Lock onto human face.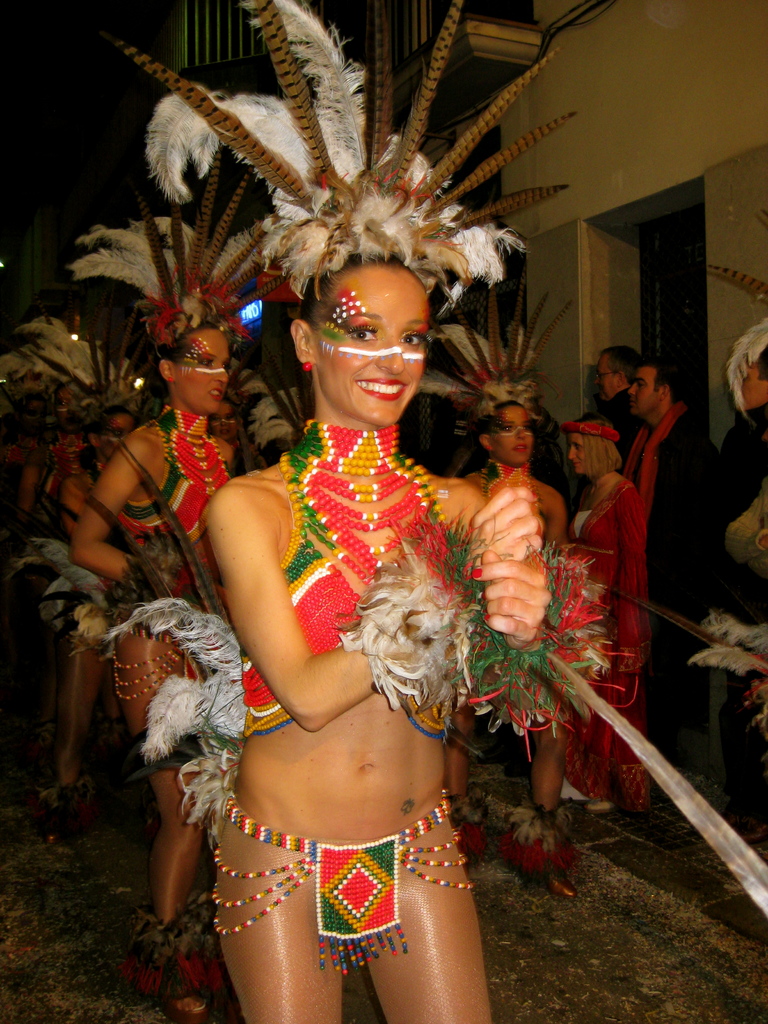
Locked: <box>317,263,423,420</box>.
